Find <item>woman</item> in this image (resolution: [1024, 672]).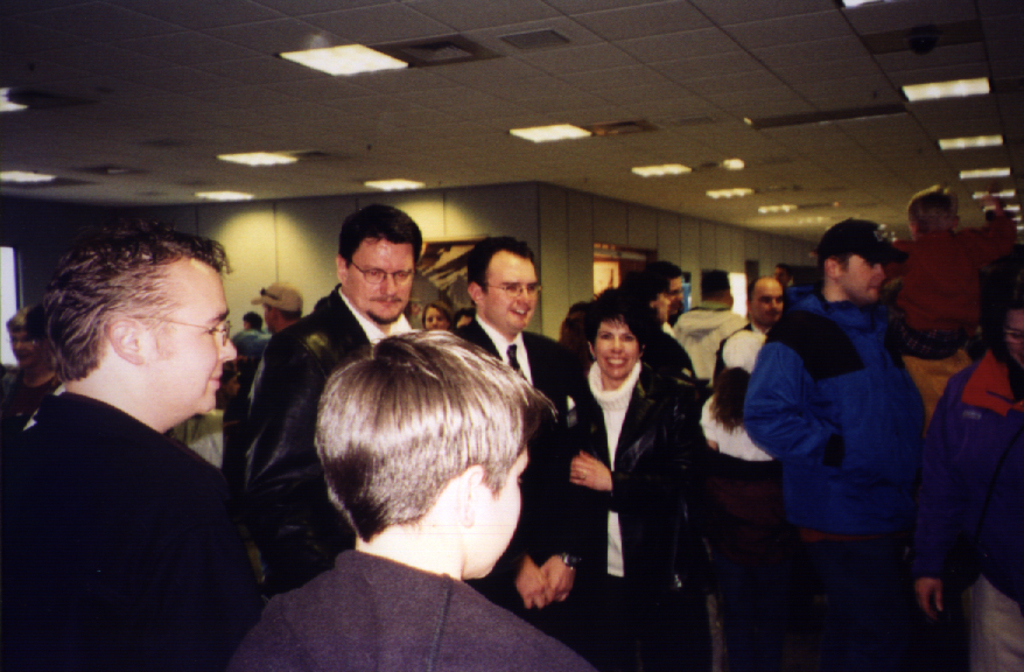
Rect(0, 296, 83, 460).
